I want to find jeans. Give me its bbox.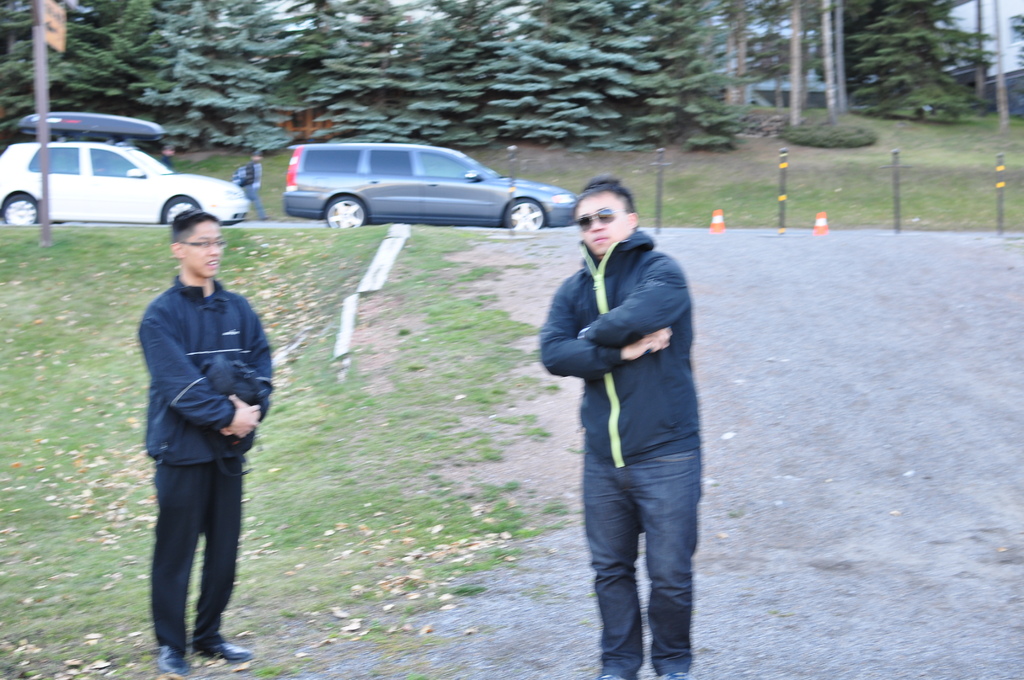
select_region(154, 460, 246, 651).
